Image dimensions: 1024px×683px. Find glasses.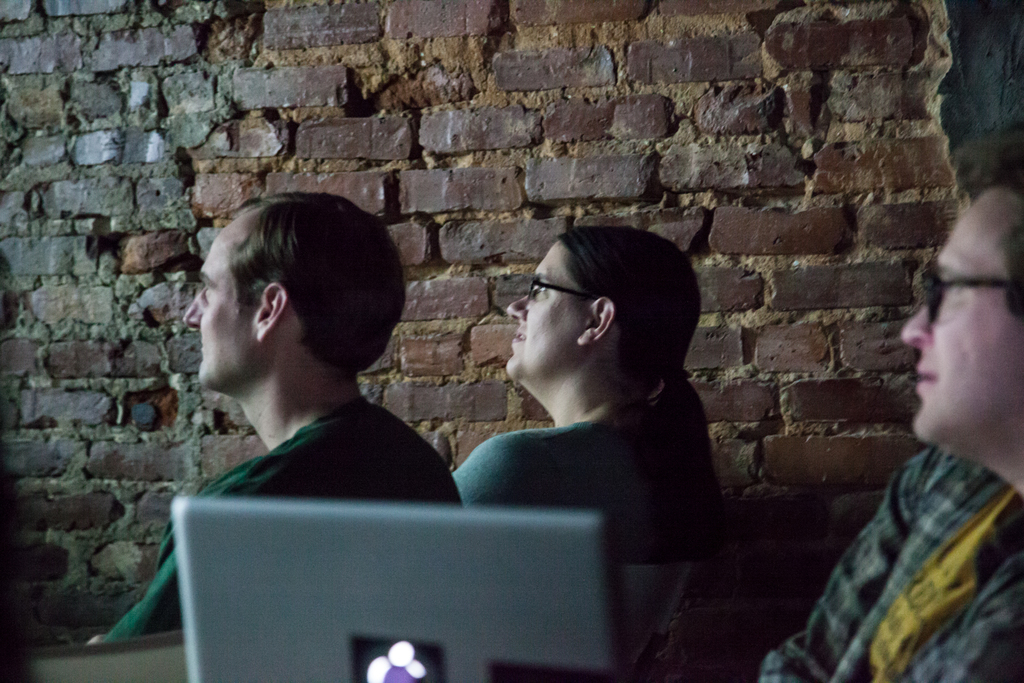
(526, 273, 591, 302).
